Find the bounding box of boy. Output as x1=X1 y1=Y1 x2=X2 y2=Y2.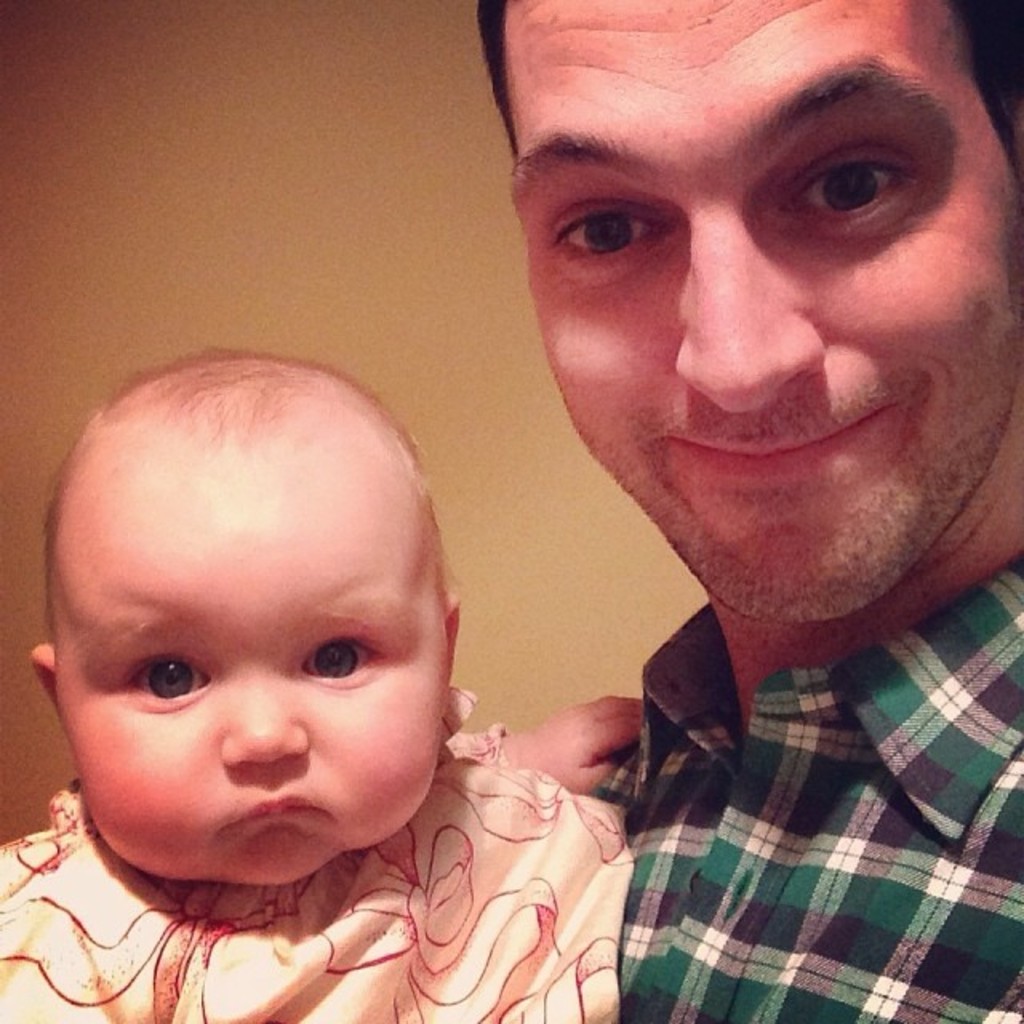
x1=0 y1=342 x2=613 y2=1022.
